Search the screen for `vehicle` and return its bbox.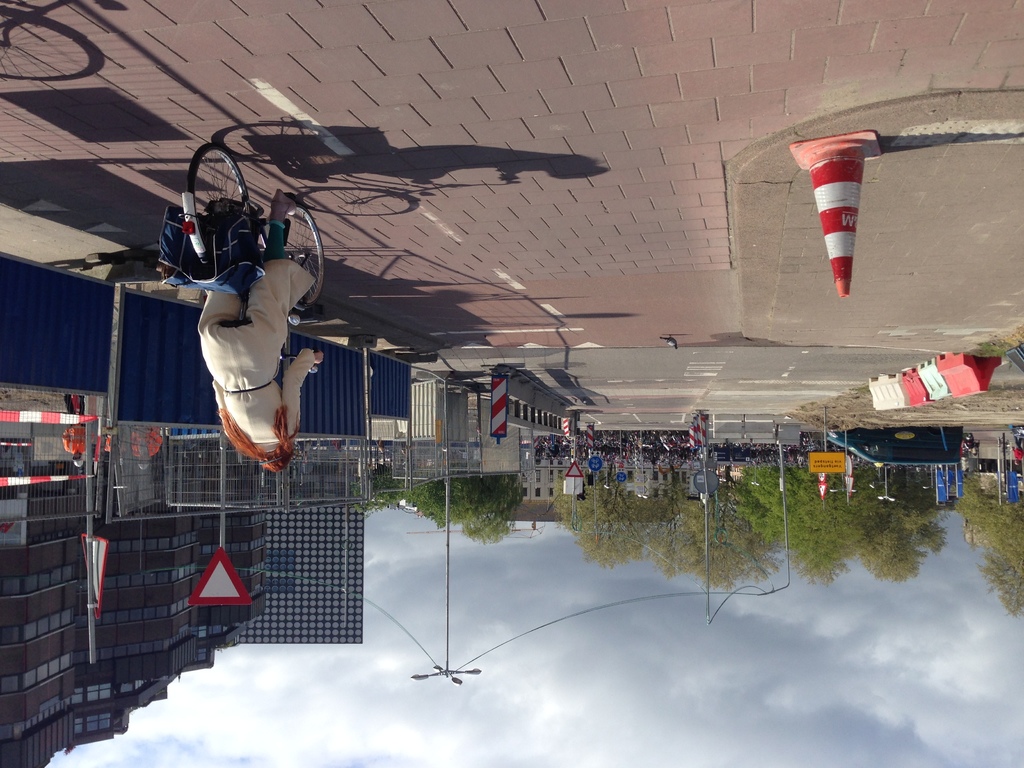
Found: <box>177,140,323,374</box>.
